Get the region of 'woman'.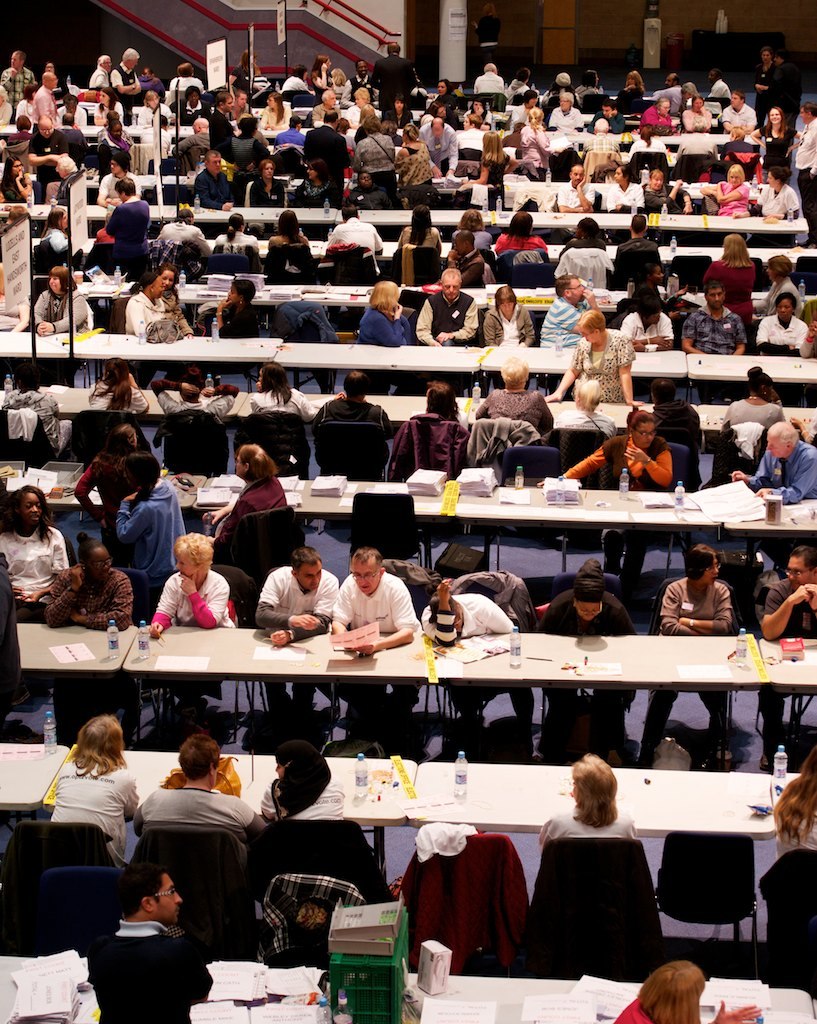
select_region(607, 167, 649, 213).
